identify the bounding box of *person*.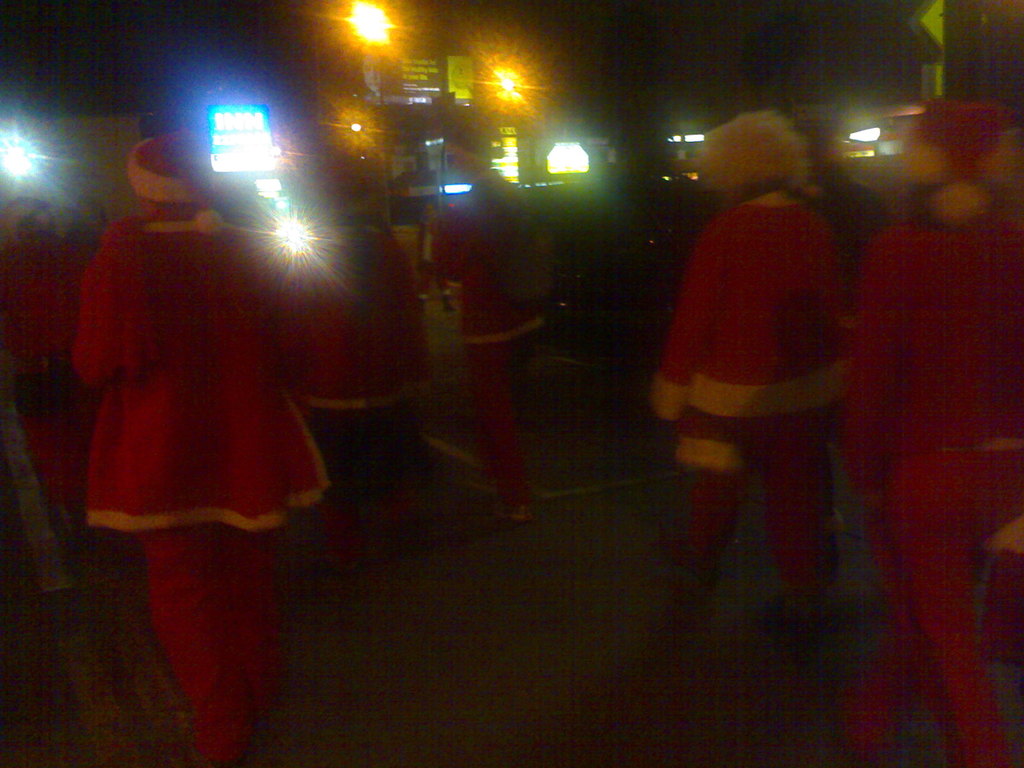
detection(316, 150, 427, 549).
